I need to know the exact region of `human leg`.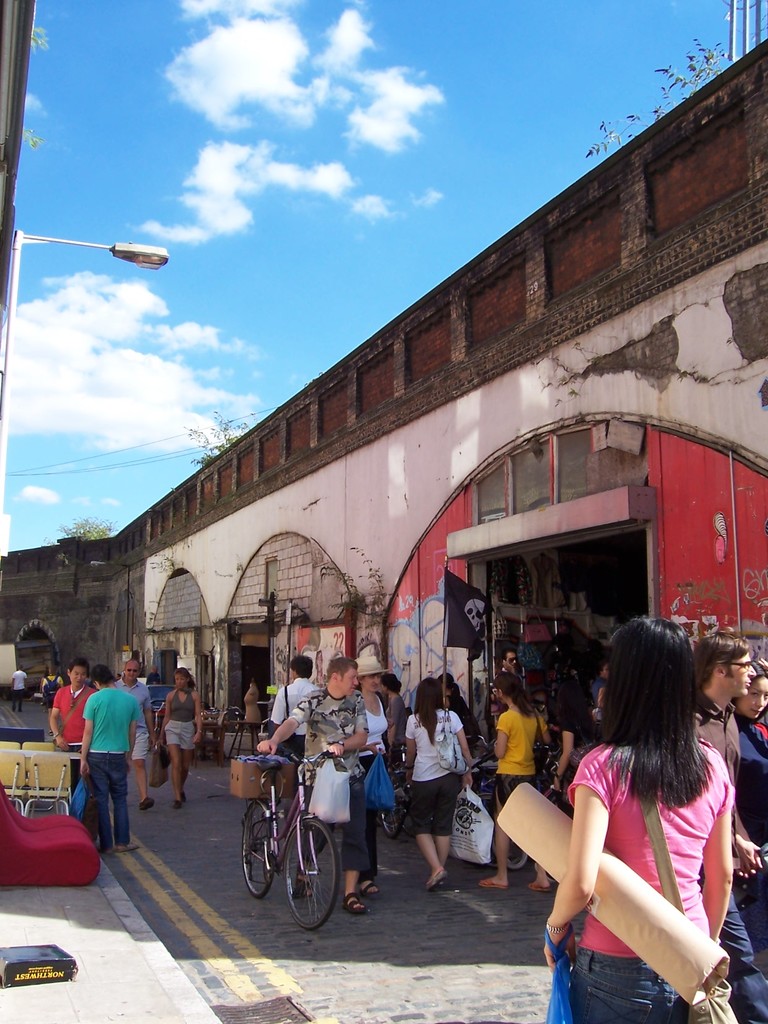
Region: 573/960/680/1020.
